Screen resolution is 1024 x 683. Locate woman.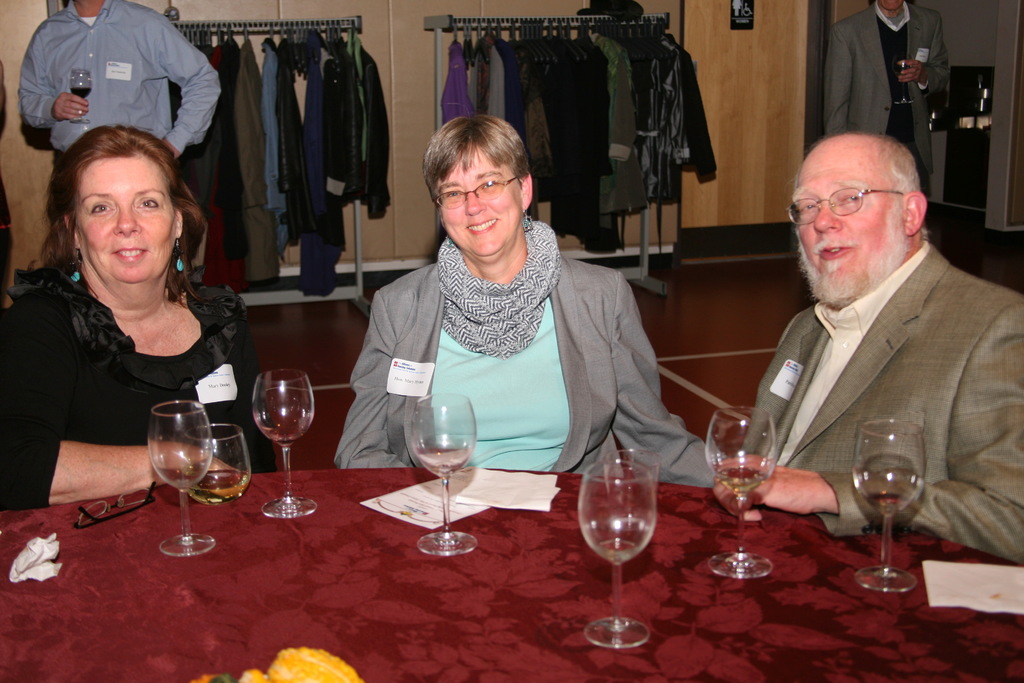
locate(336, 110, 724, 476).
